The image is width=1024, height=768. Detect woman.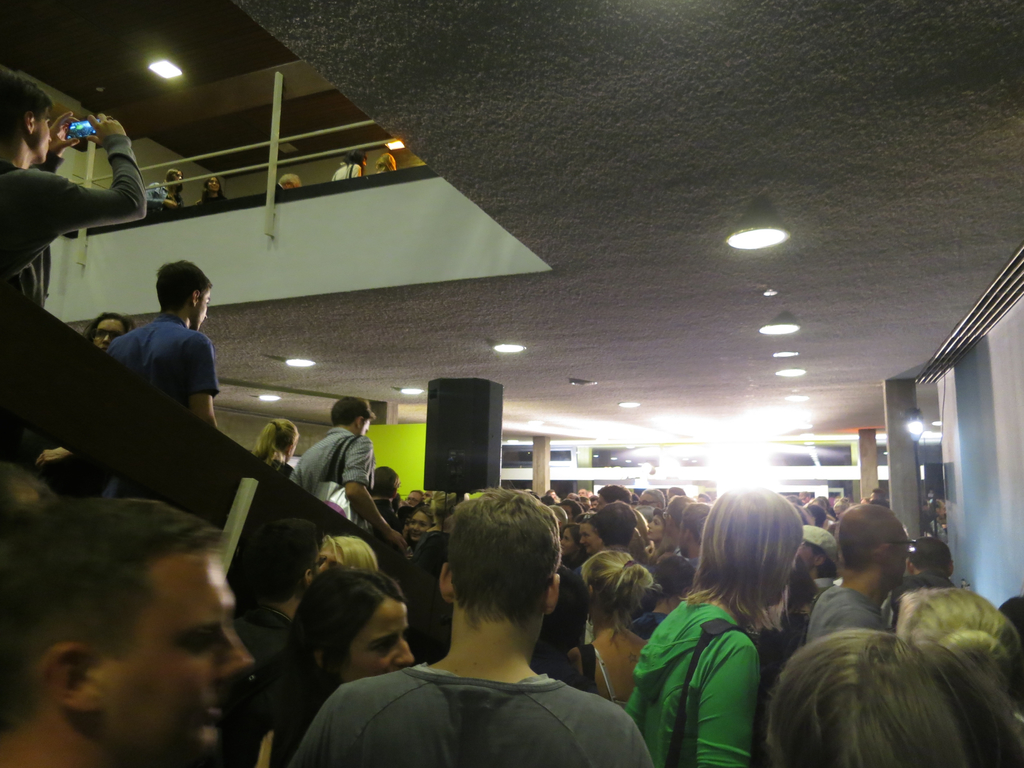
Detection: x1=406 y1=503 x2=435 y2=552.
